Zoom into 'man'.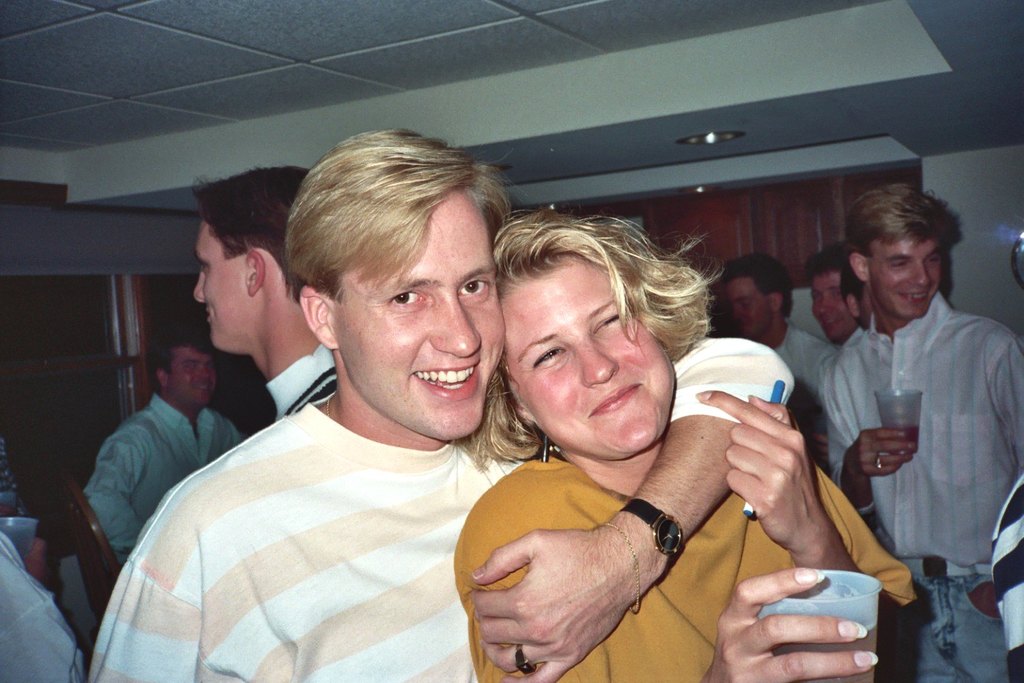
Zoom target: locate(794, 184, 1017, 628).
